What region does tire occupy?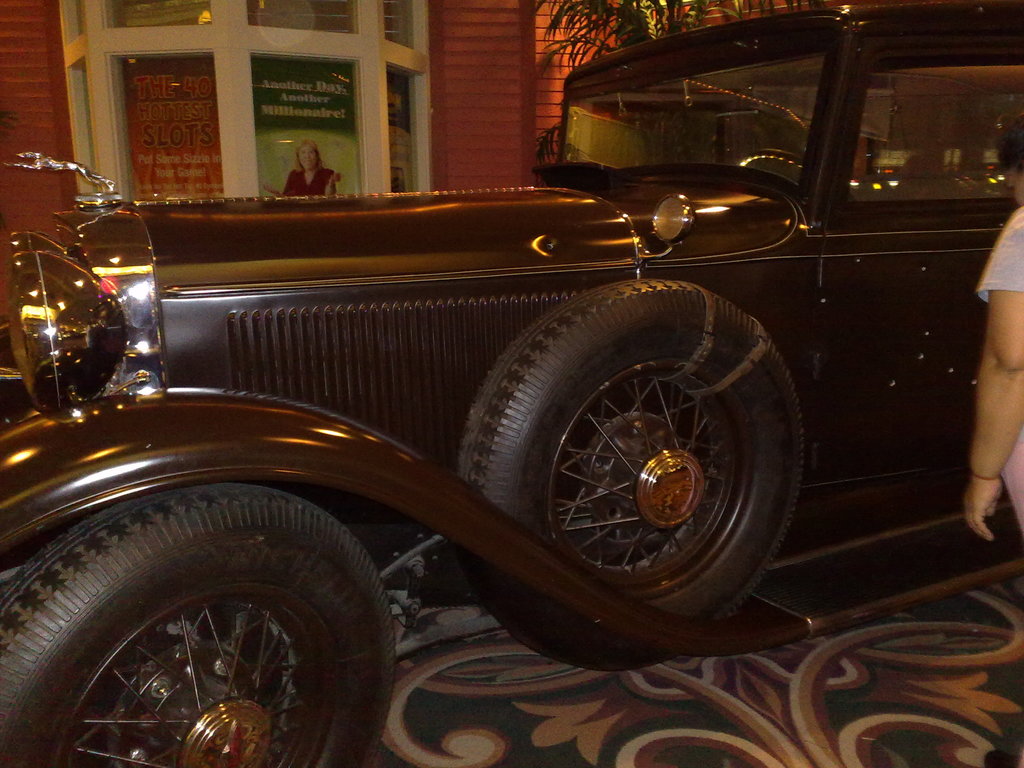
455/281/804/669.
